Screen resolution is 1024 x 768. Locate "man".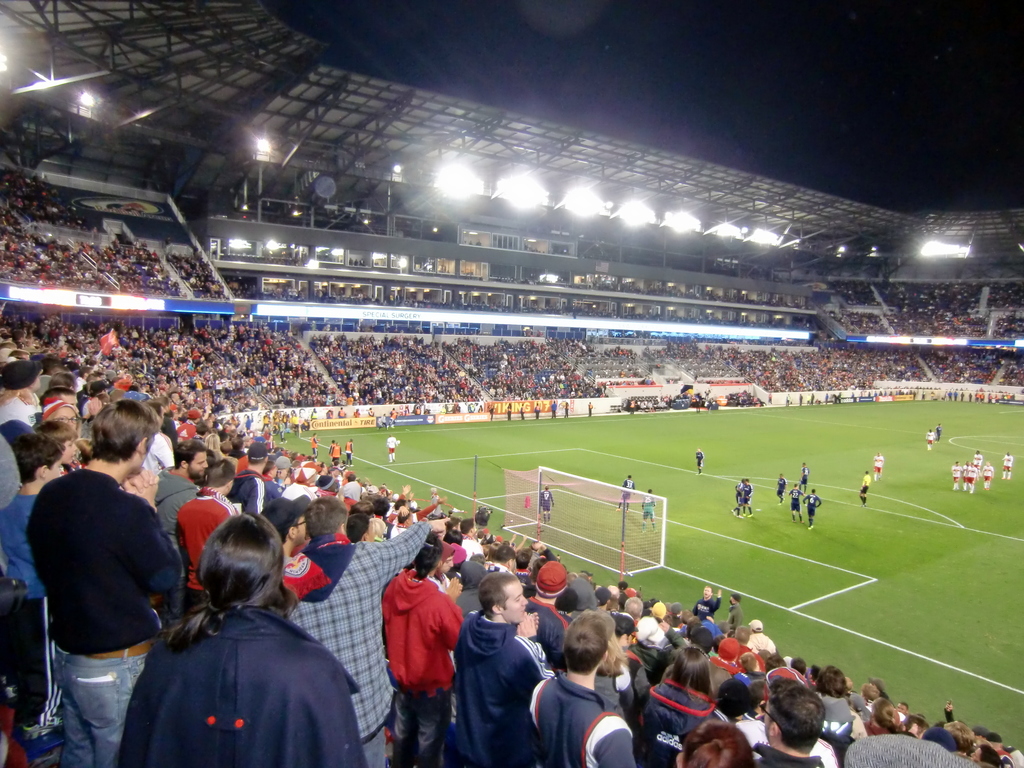
{"left": 872, "top": 452, "right": 883, "bottom": 479}.
